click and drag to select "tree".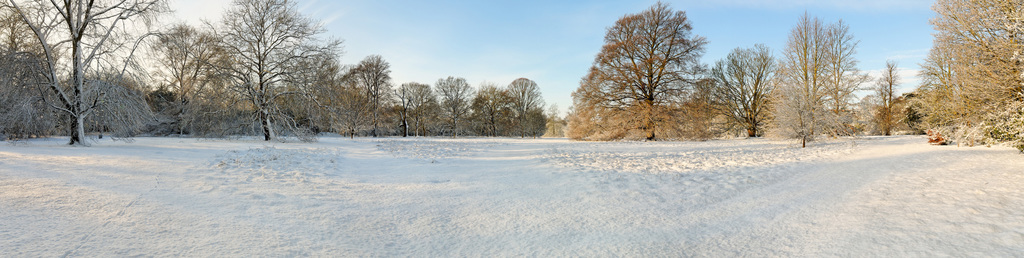
Selection: Rect(344, 48, 399, 137).
